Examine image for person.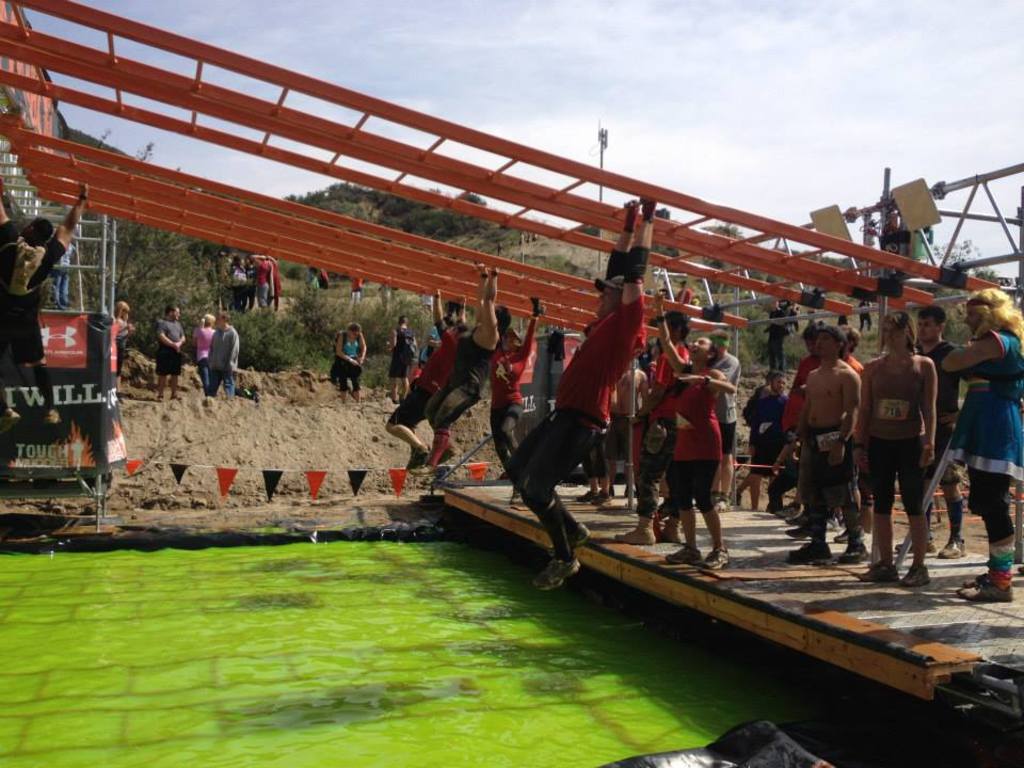
Examination result: {"left": 739, "top": 370, "right": 785, "bottom": 513}.
